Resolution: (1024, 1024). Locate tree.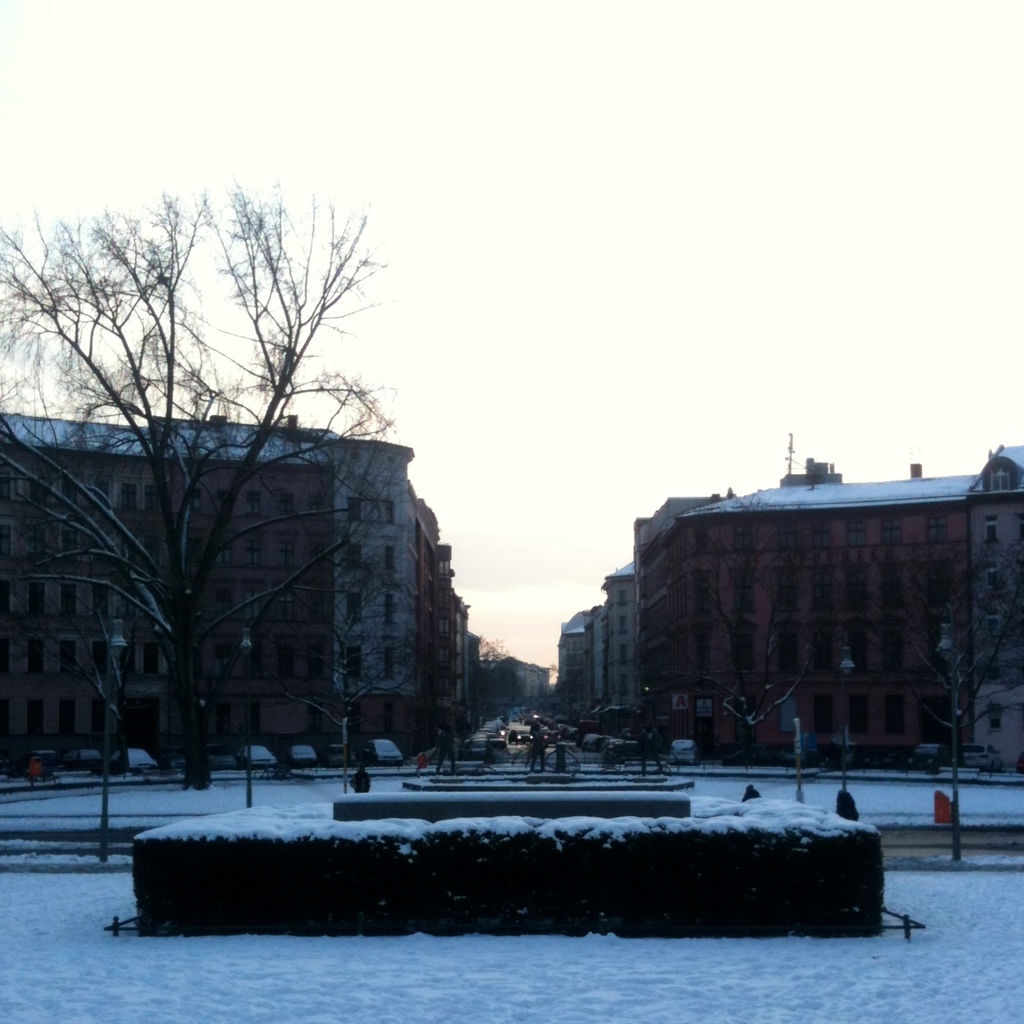
box(0, 176, 413, 793).
